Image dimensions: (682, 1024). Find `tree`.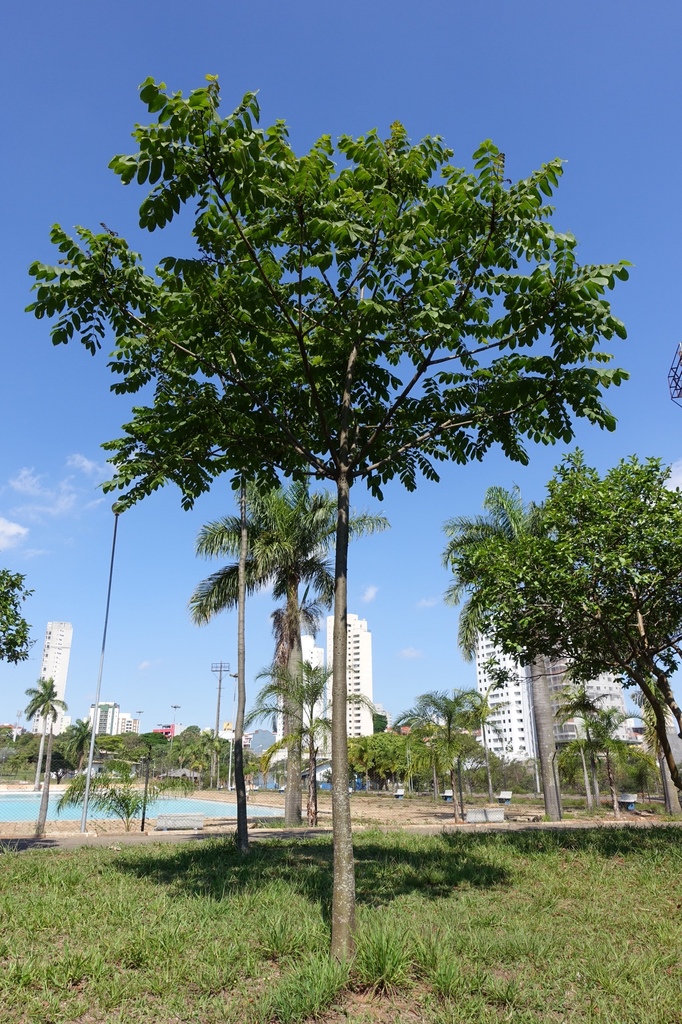
{"x1": 251, "y1": 644, "x2": 379, "y2": 814}.
